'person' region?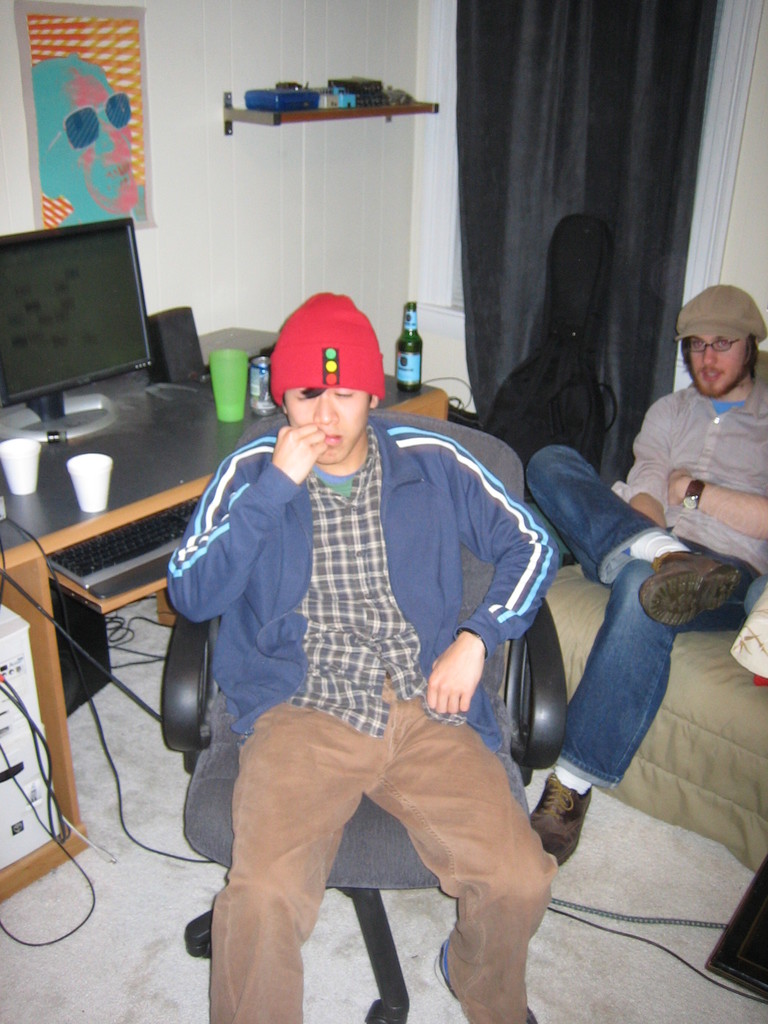
locate(170, 268, 525, 1015)
